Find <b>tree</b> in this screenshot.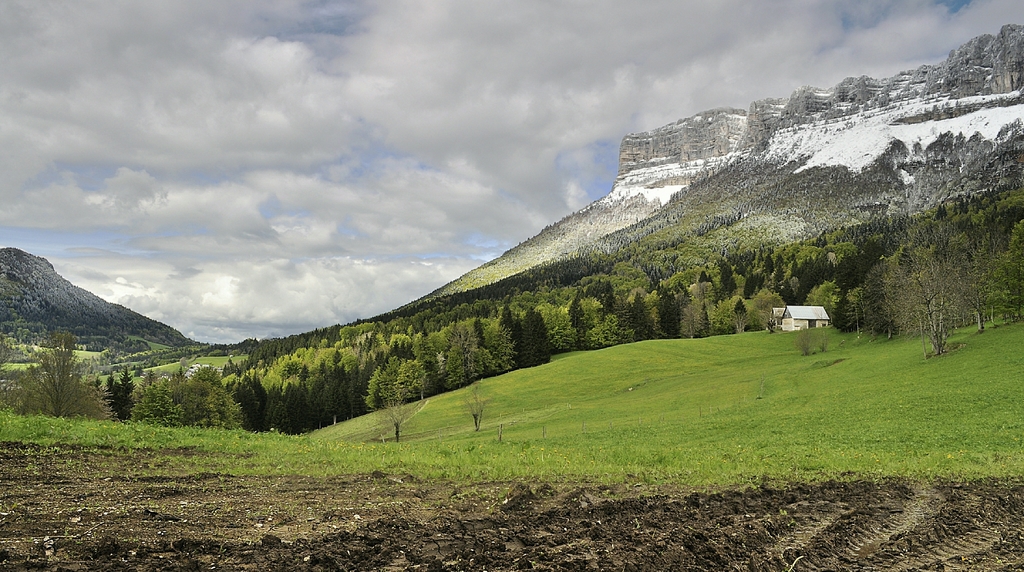
The bounding box for <b>tree</b> is crop(607, 272, 658, 336).
